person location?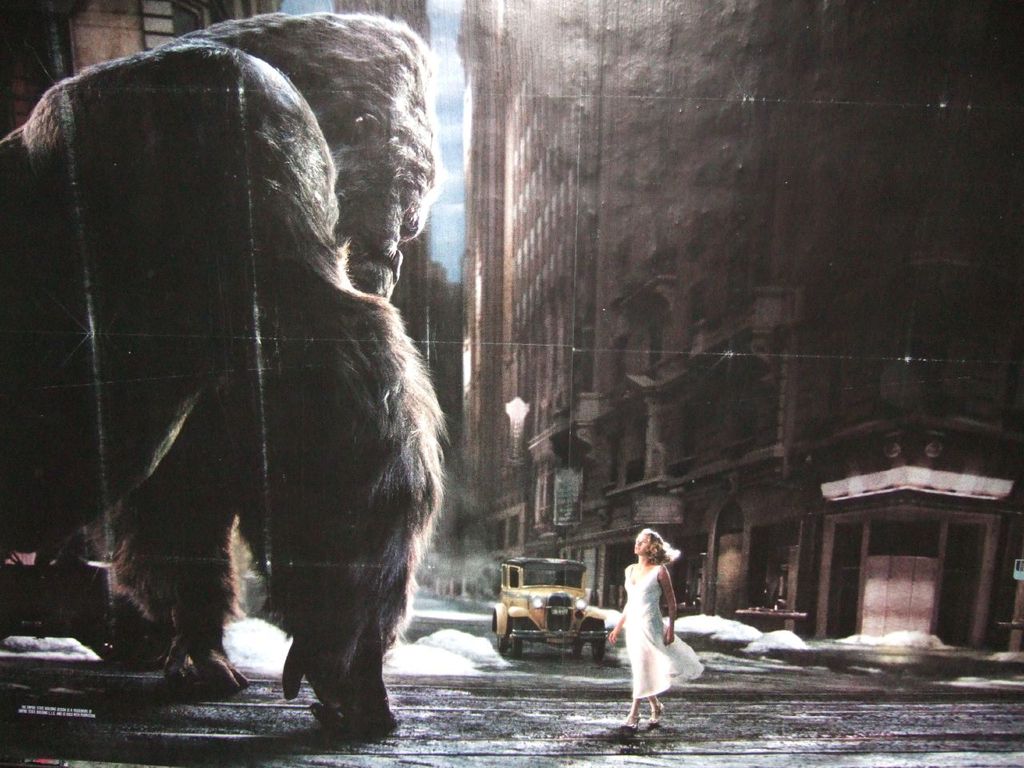
select_region(610, 524, 703, 726)
